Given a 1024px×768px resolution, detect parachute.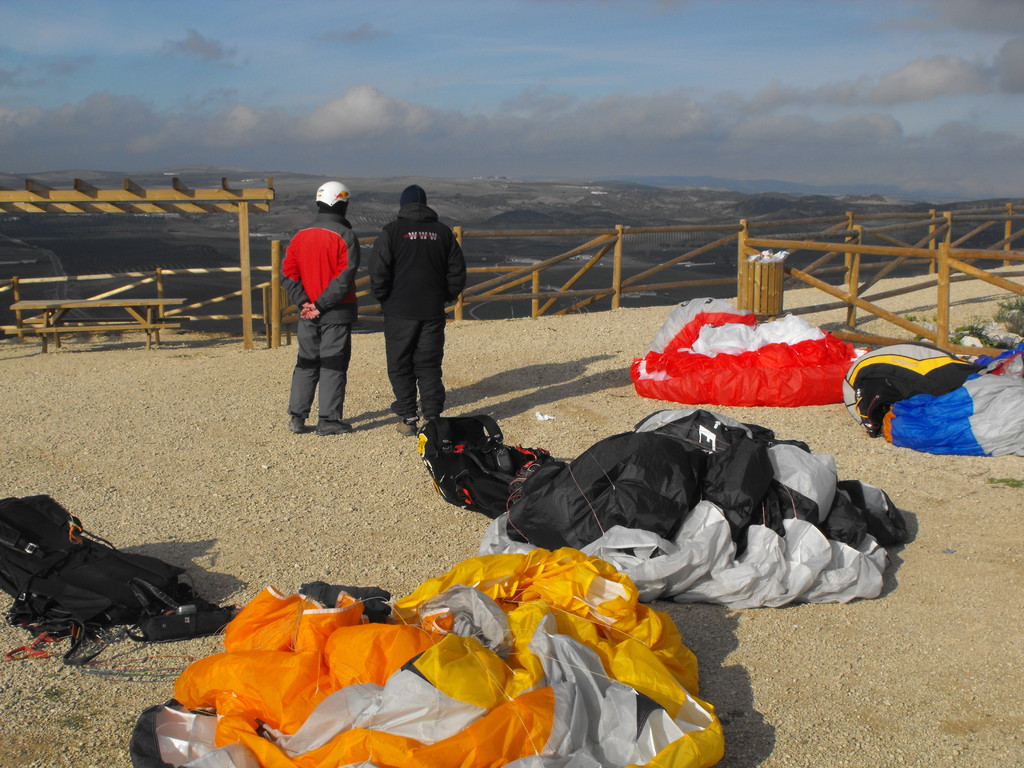
<region>414, 400, 911, 606</region>.
